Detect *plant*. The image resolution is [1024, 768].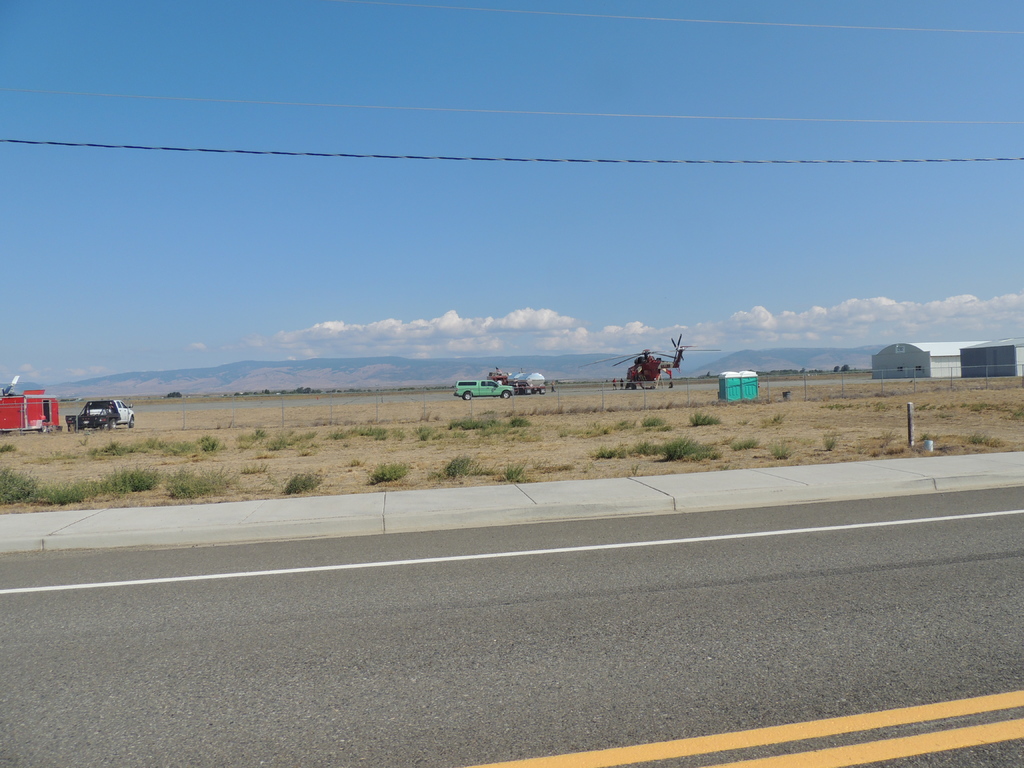
{"x1": 266, "y1": 436, "x2": 283, "y2": 448}.
